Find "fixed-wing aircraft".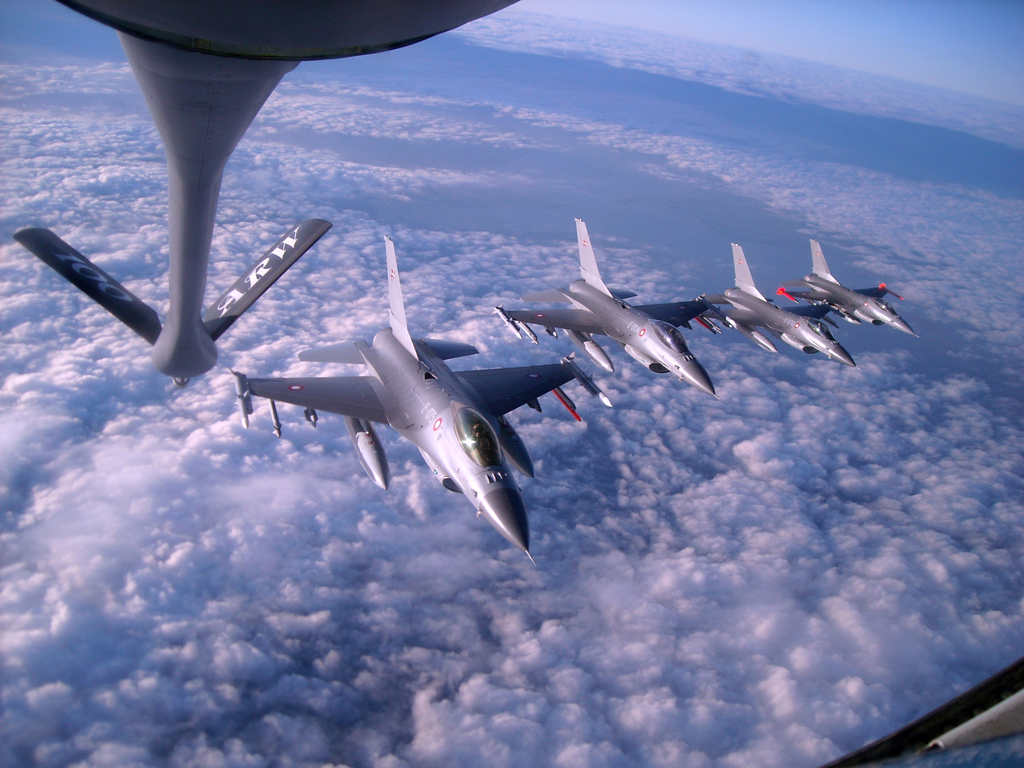
region(776, 238, 917, 340).
